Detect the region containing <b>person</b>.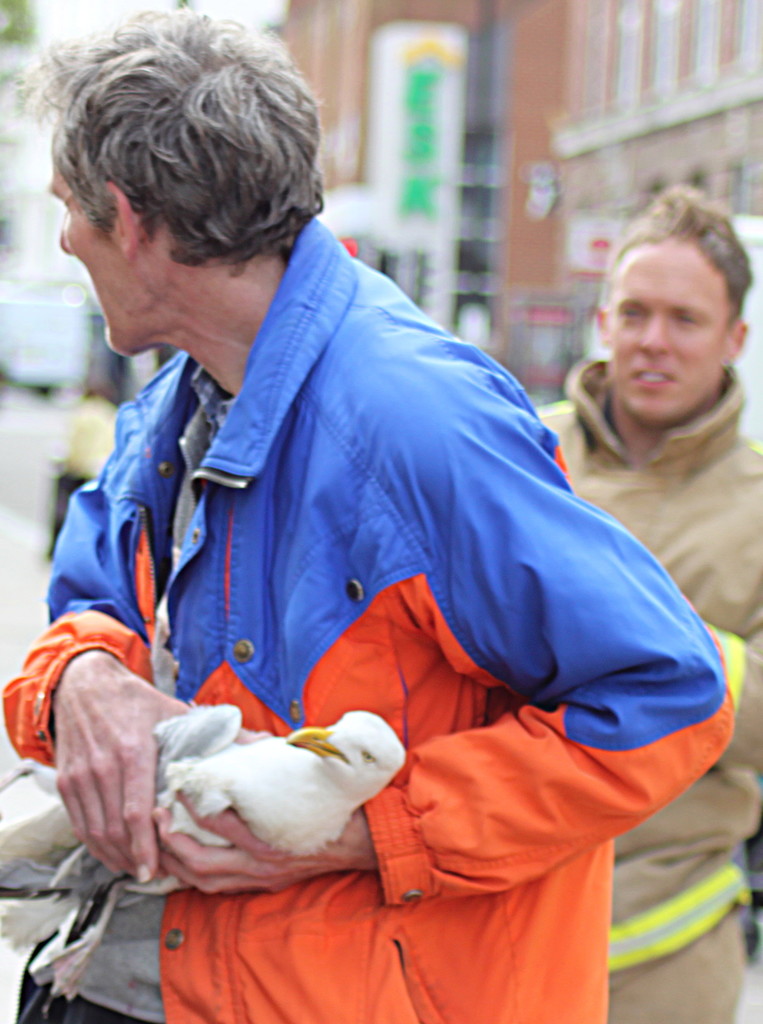
box(0, 39, 712, 1023).
